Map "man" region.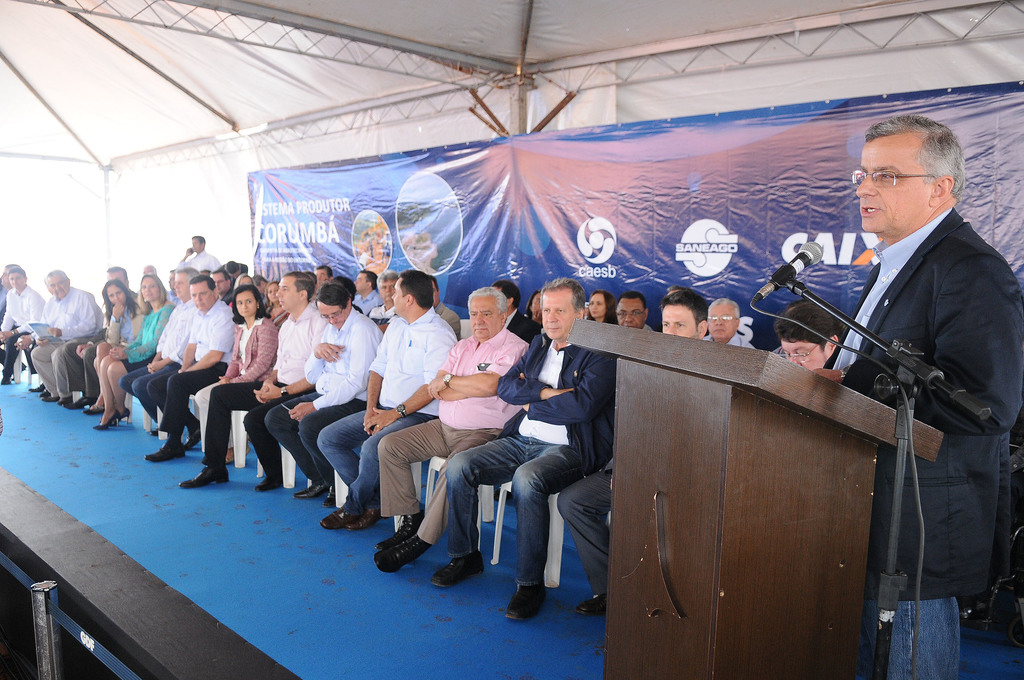
Mapped to box=[0, 263, 47, 385].
